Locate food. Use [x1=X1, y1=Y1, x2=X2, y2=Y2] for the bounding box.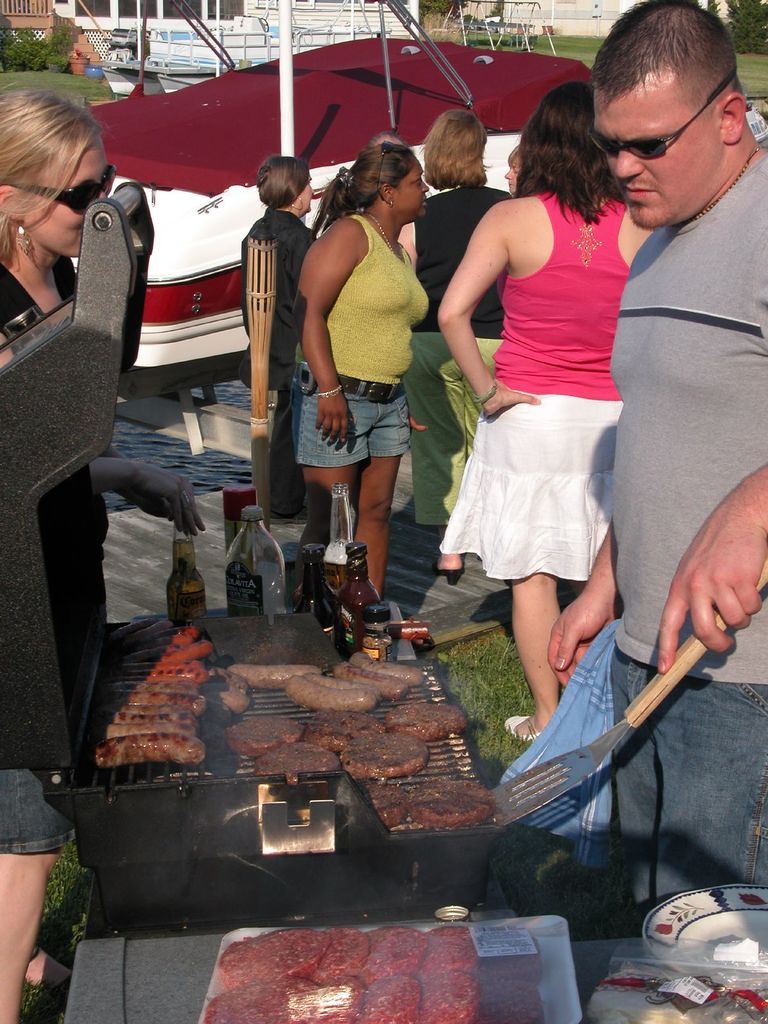
[x1=133, y1=680, x2=198, y2=696].
